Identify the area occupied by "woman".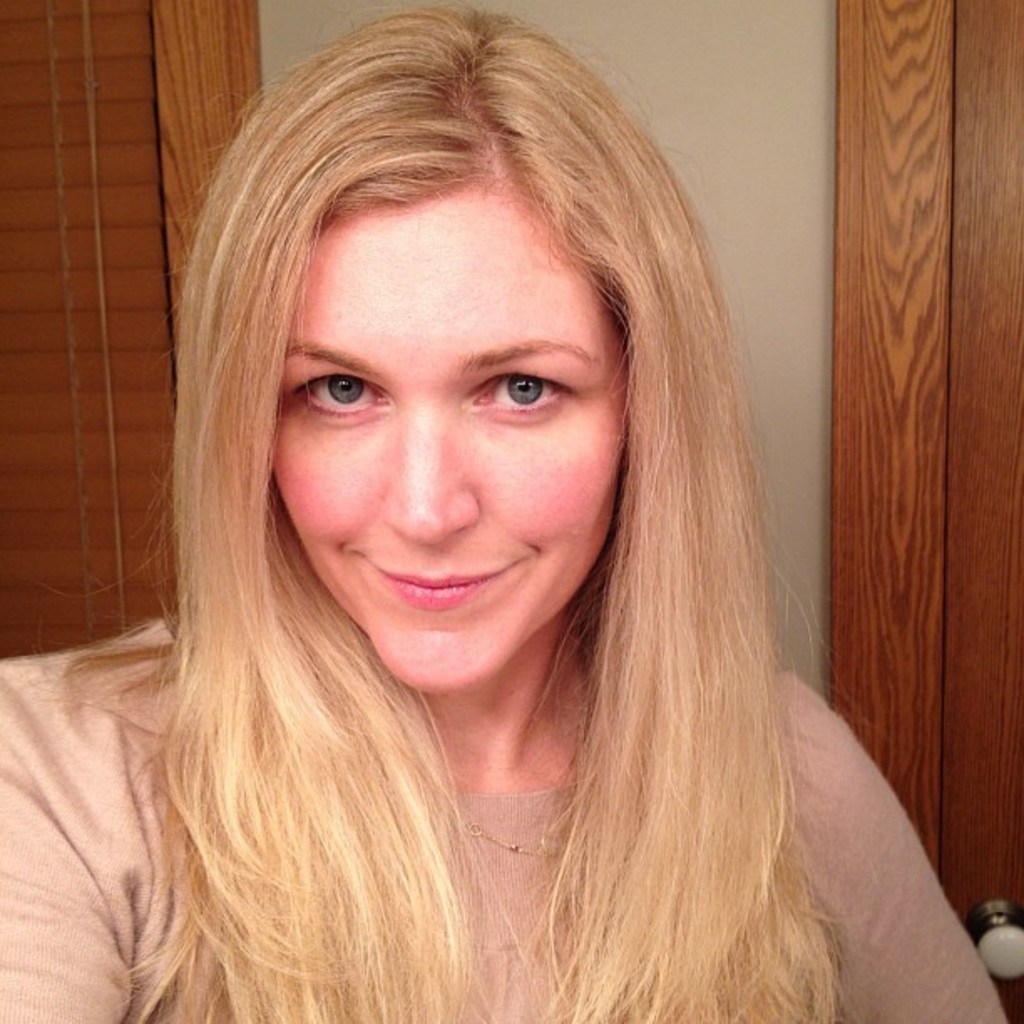
Area: <bbox>20, 27, 986, 1019</bbox>.
